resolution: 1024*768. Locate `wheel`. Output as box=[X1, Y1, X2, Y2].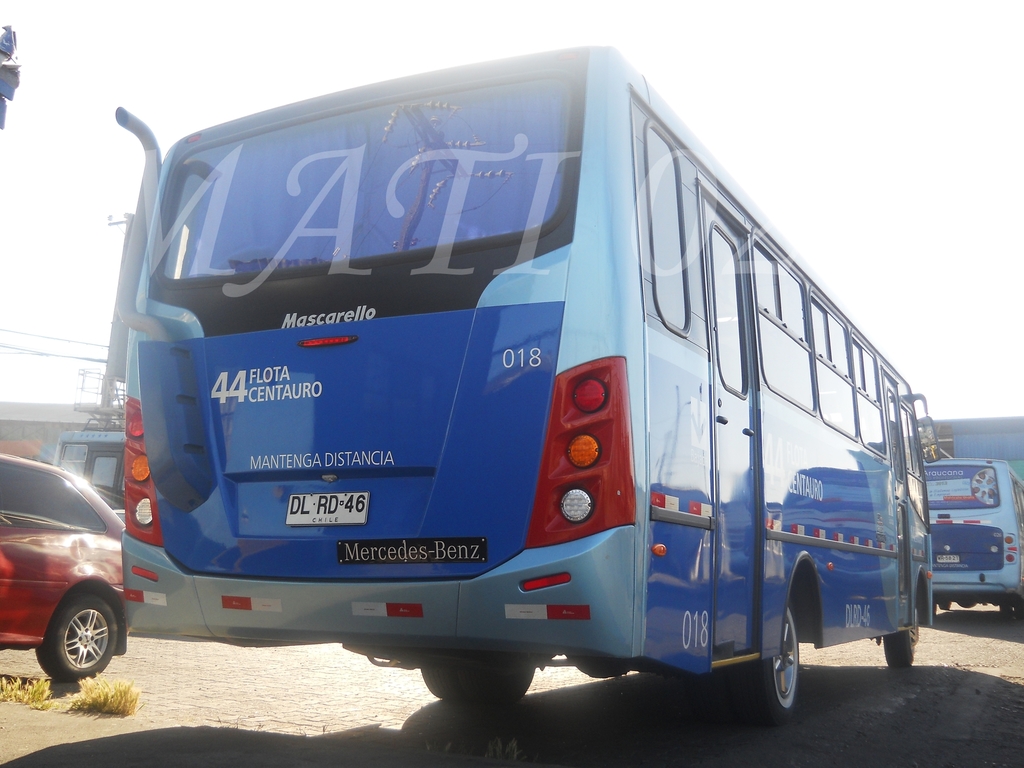
box=[884, 600, 919, 672].
